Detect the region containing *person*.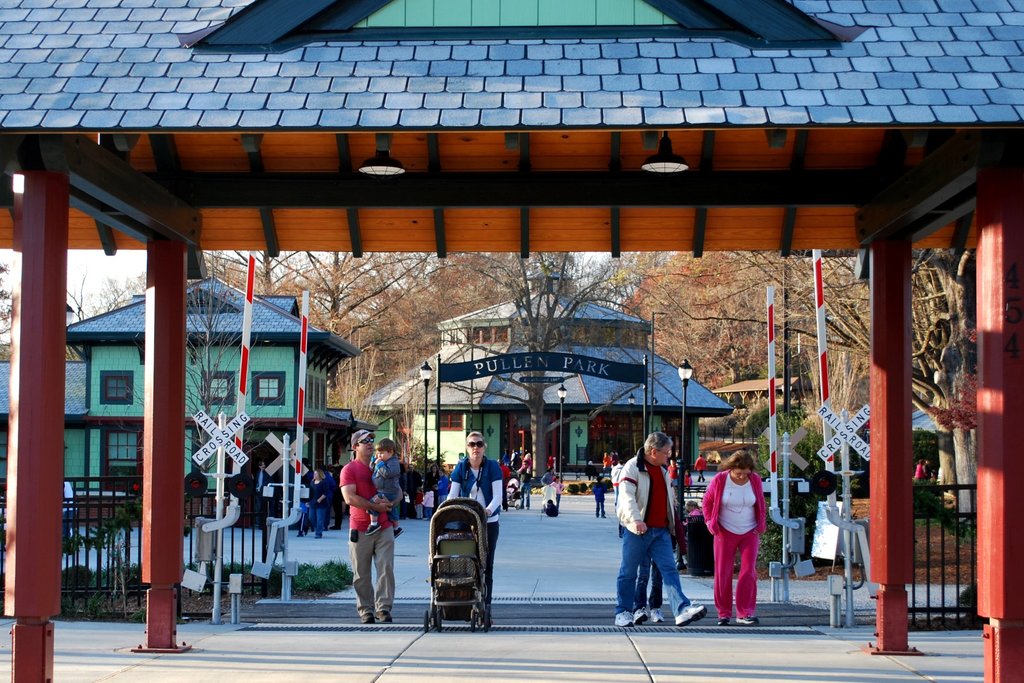
locate(554, 473, 567, 516).
